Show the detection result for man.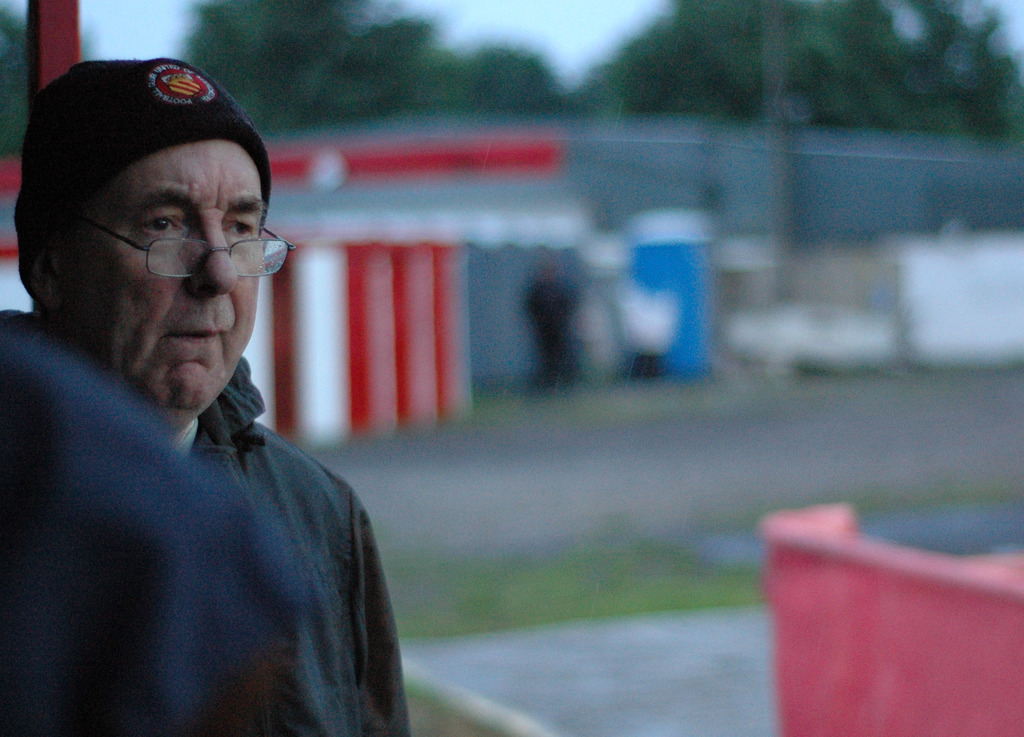
<box>11,53,415,736</box>.
